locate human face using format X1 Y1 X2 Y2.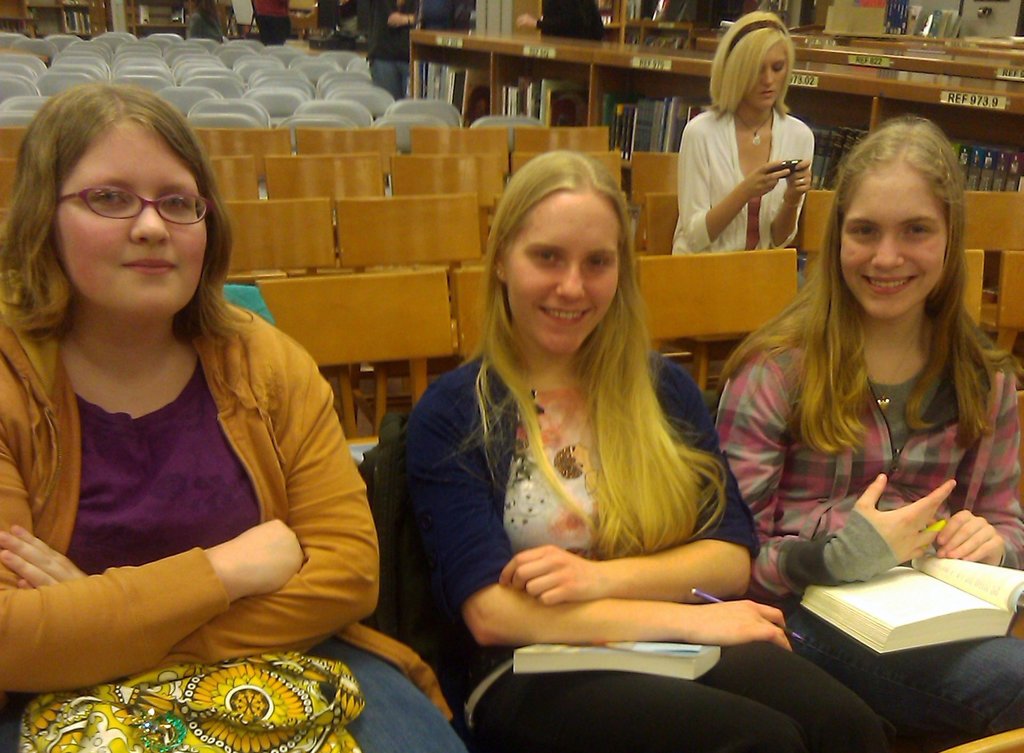
509 192 618 354.
